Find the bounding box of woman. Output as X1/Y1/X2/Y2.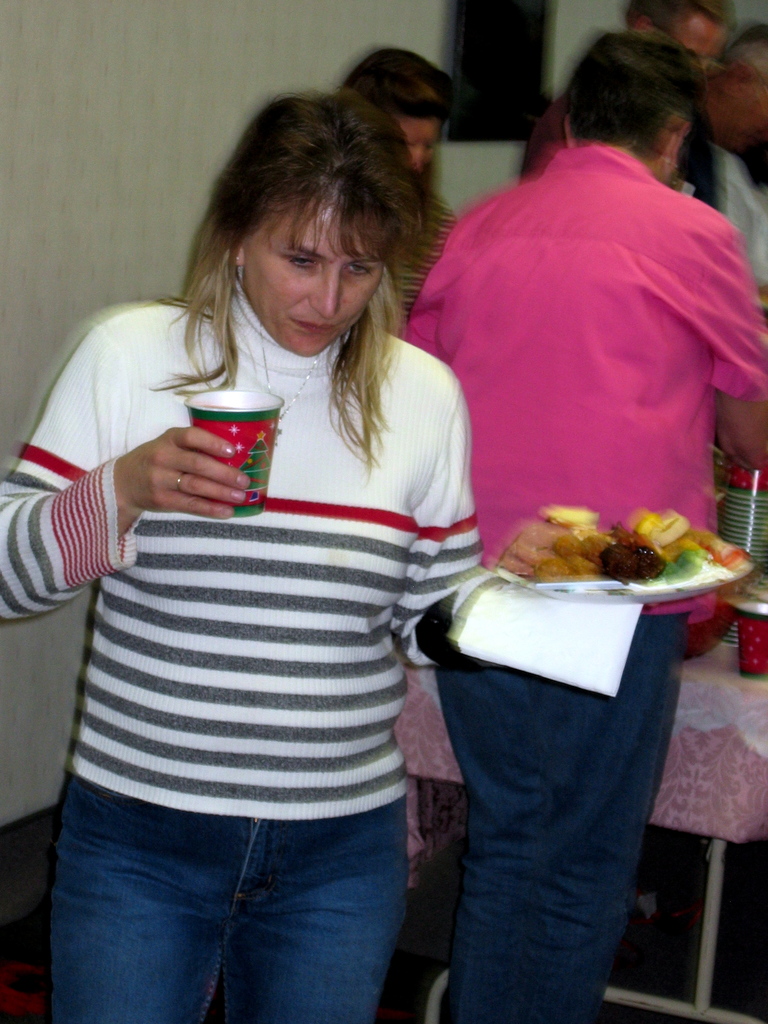
45/70/530/1010.
